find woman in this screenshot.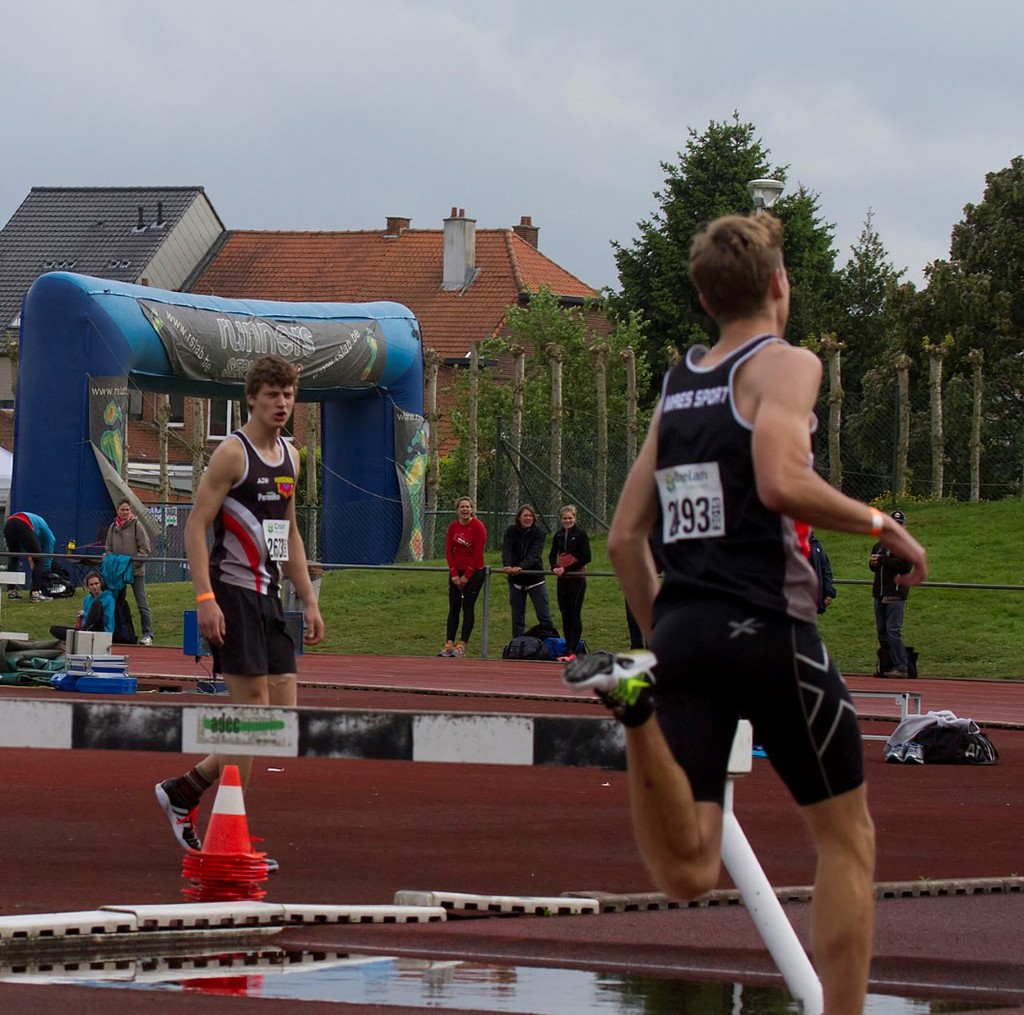
The bounding box for woman is pyautogui.locateOnScreen(503, 505, 561, 639).
